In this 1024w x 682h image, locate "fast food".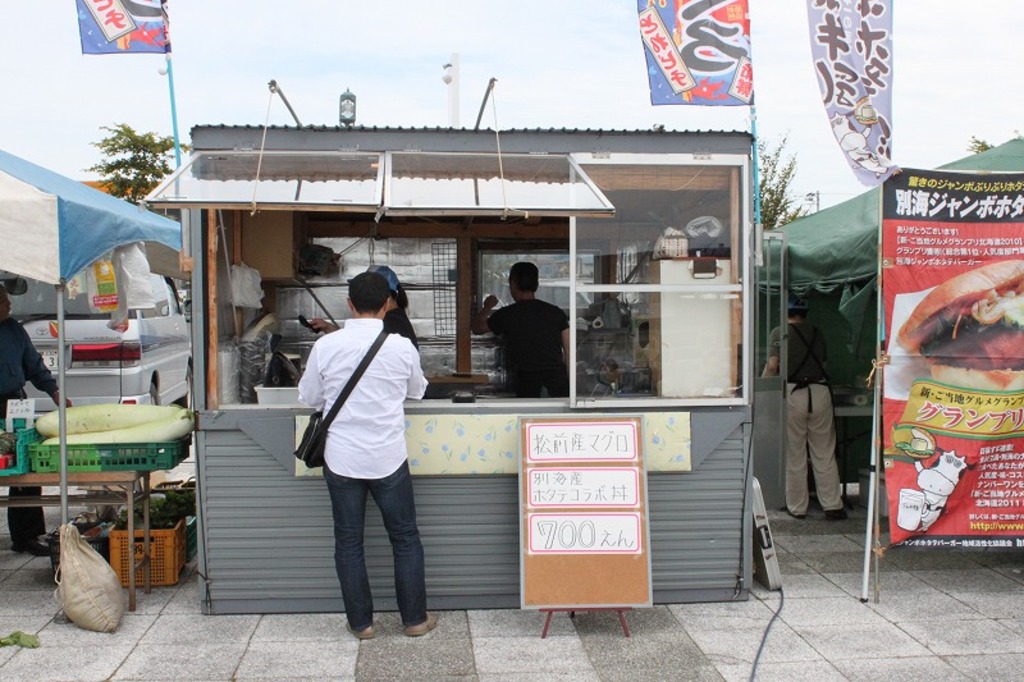
Bounding box: <box>893,260,1023,393</box>.
